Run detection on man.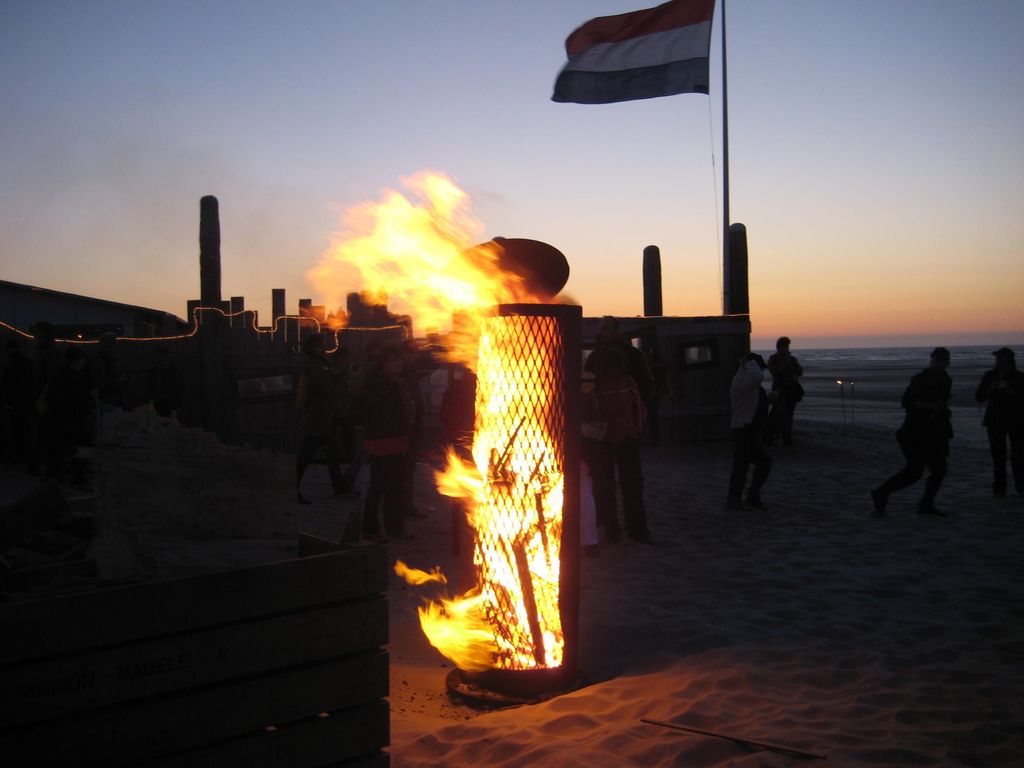
Result: <region>583, 309, 655, 550</region>.
